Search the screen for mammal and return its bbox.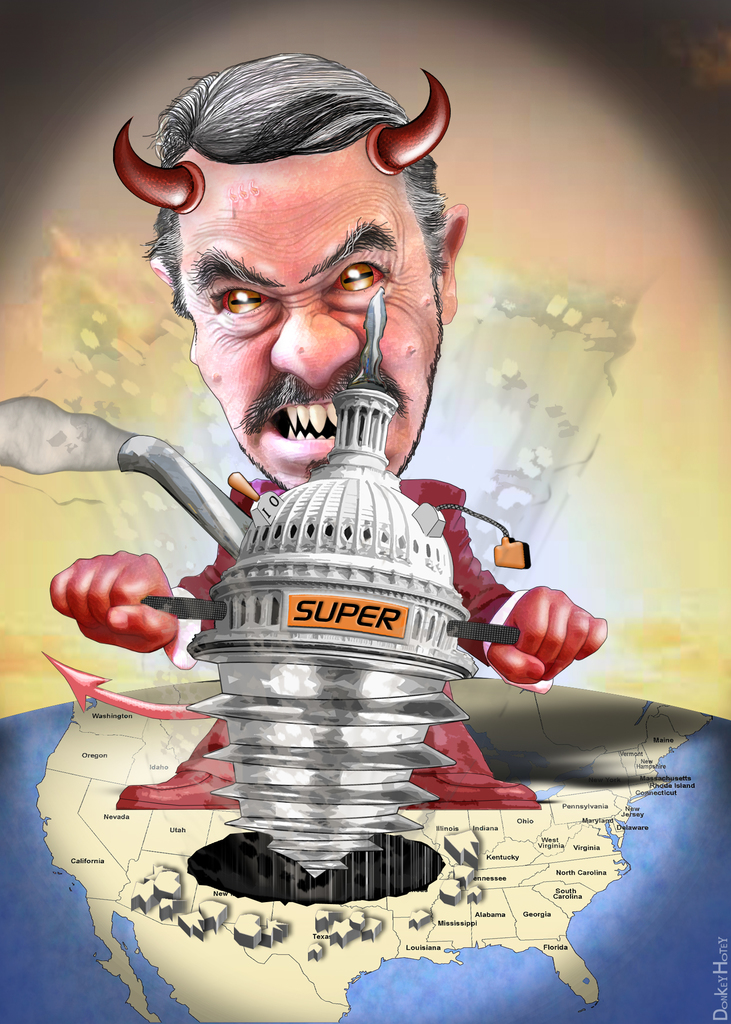
Found: rect(41, 51, 602, 808).
